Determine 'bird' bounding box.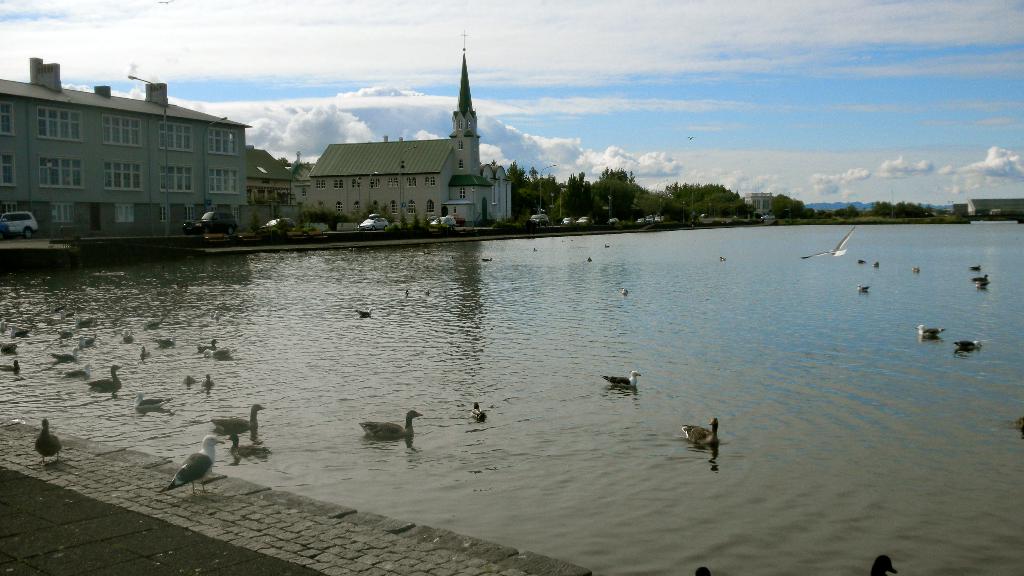
Determined: 530, 246, 539, 255.
